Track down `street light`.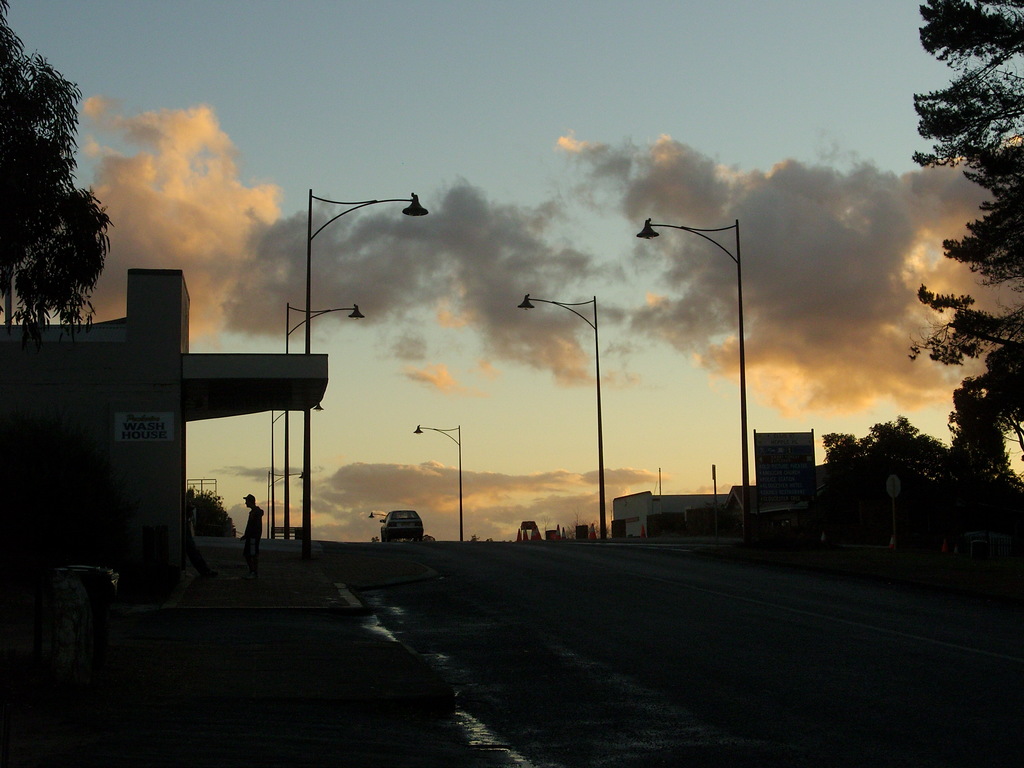
Tracked to rect(611, 165, 801, 566).
